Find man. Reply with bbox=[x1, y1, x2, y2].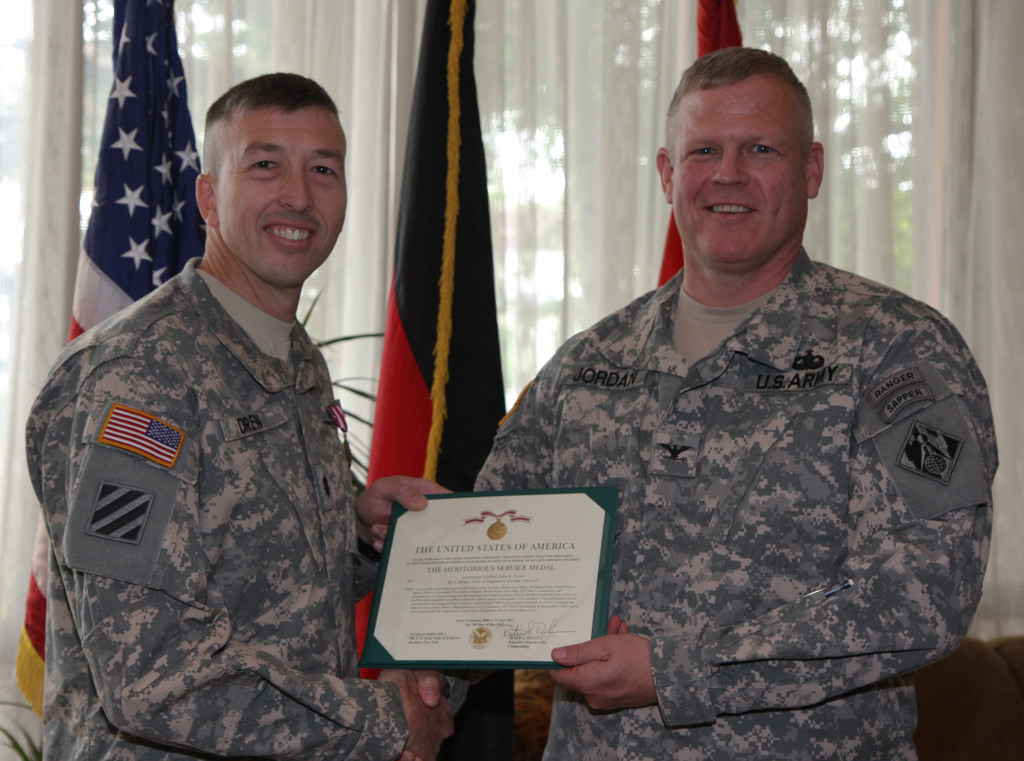
bbox=[372, 45, 1004, 760].
